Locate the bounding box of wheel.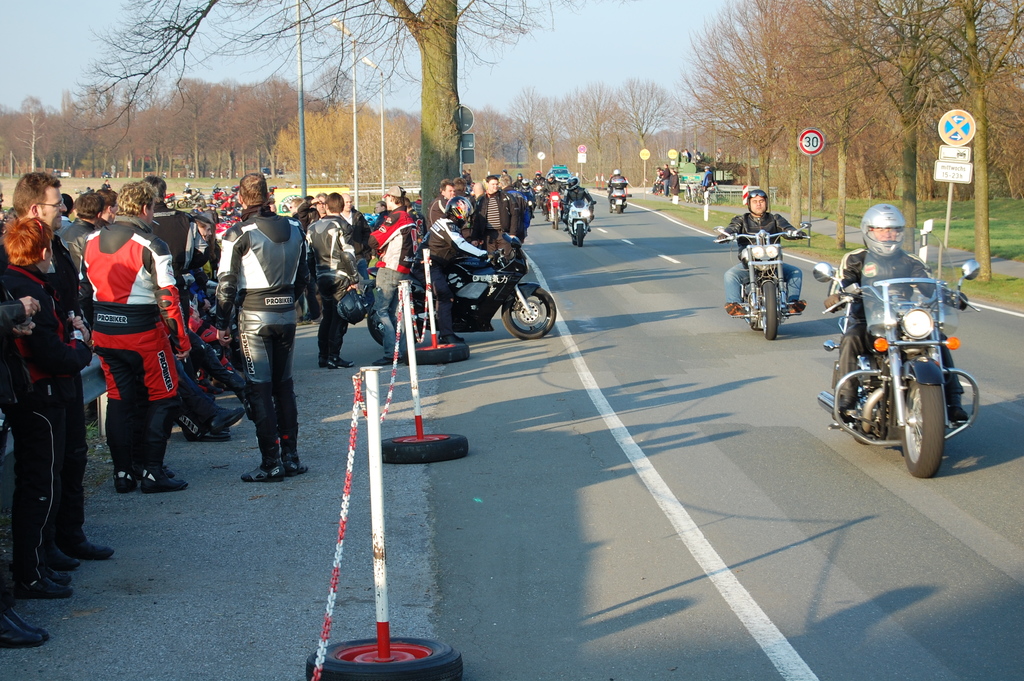
Bounding box: 309 632 467 680.
